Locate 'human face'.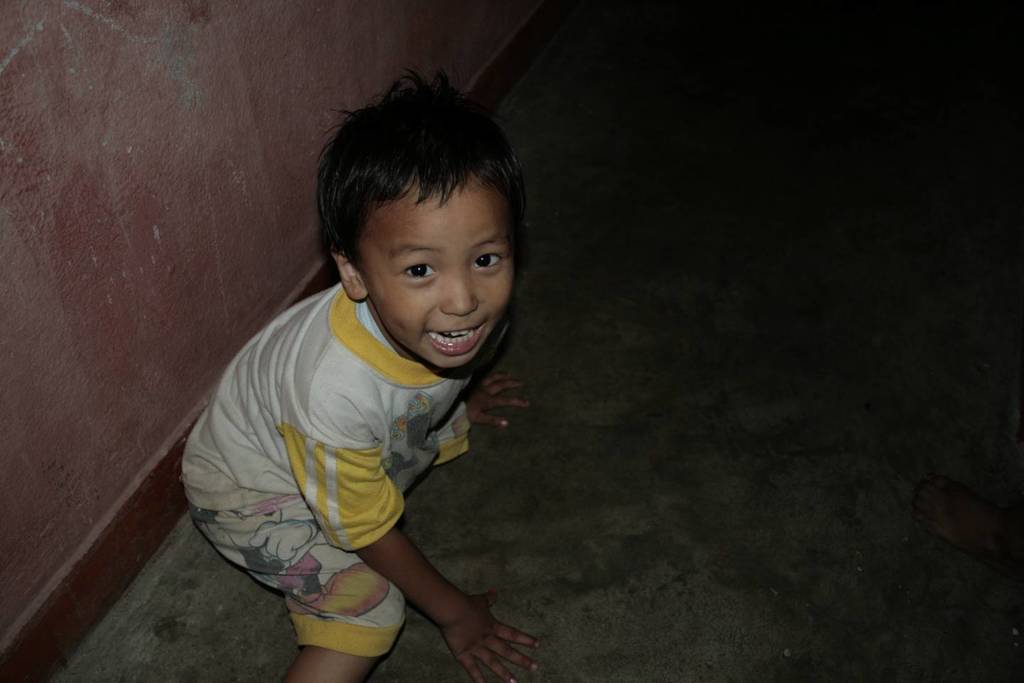
Bounding box: <box>364,194,516,372</box>.
